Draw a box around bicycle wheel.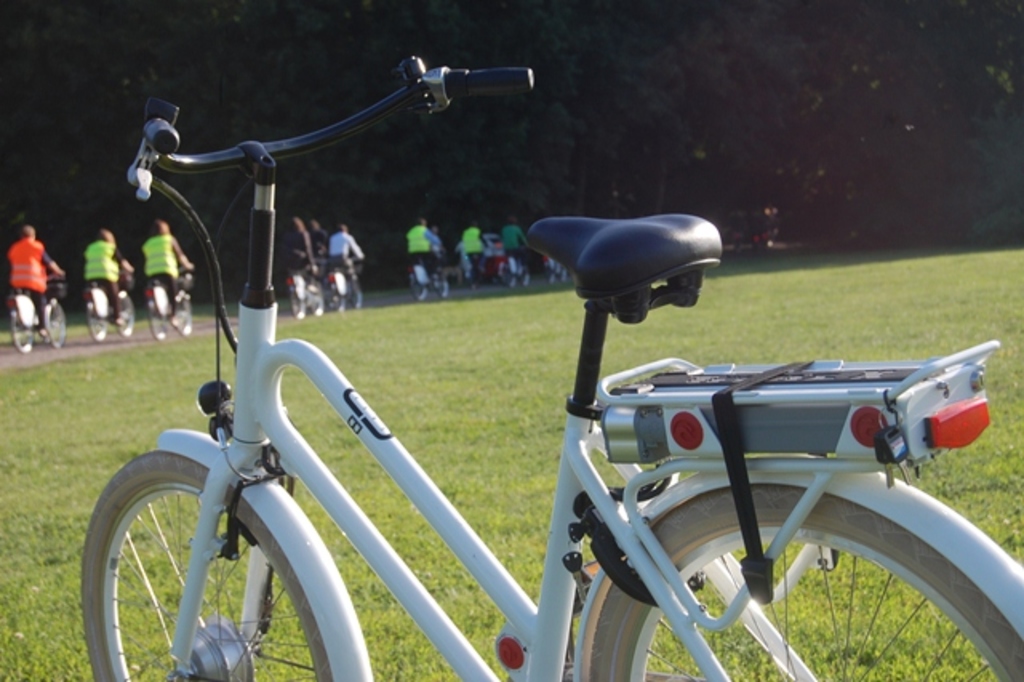
locate(576, 483, 1022, 680).
